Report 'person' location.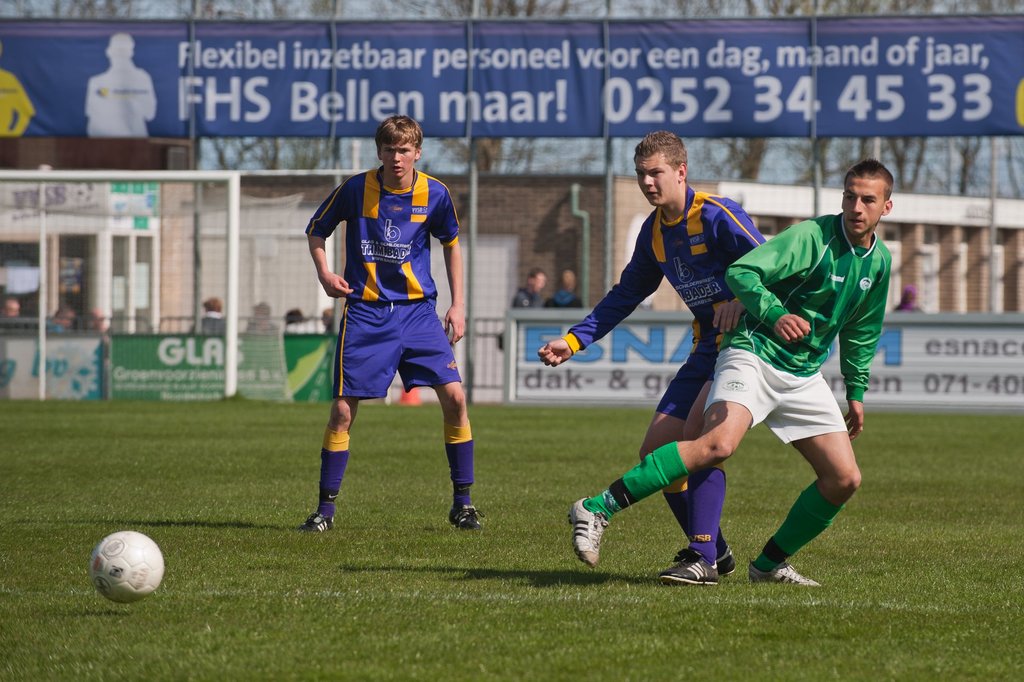
Report: rect(499, 268, 554, 353).
